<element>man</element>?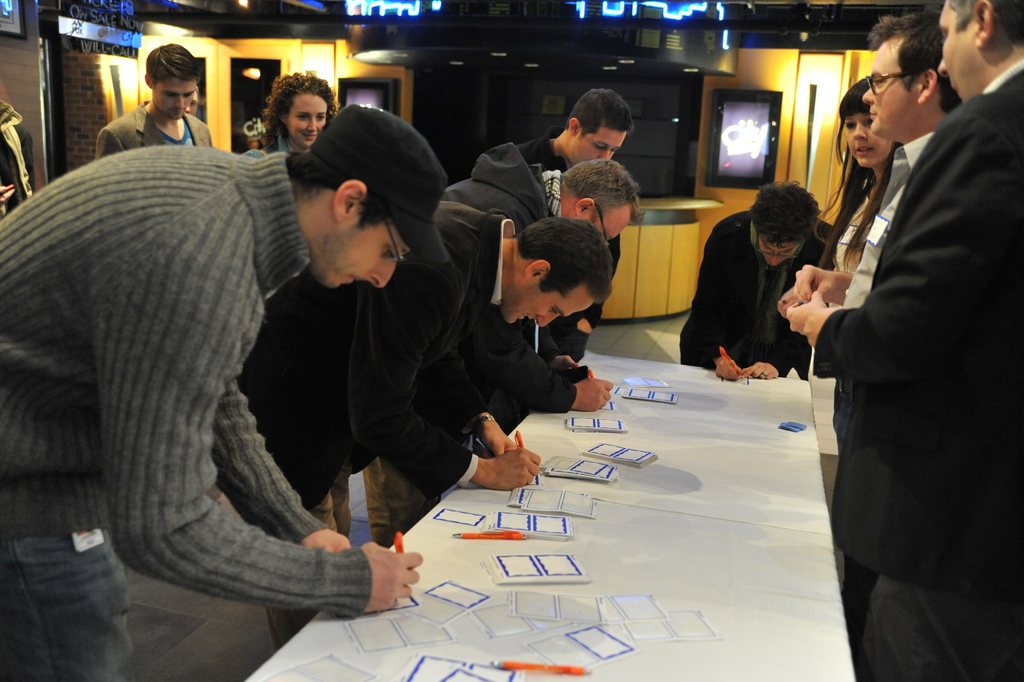
x1=506 y1=83 x2=635 y2=436
